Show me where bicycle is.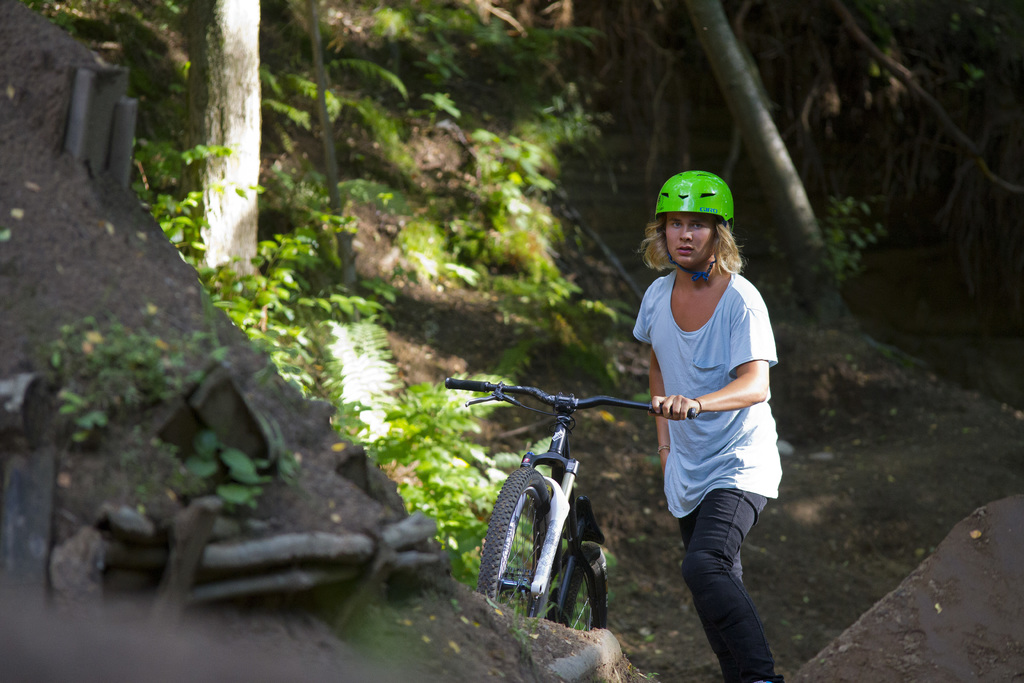
bicycle is at pyautogui.locateOnScreen(462, 350, 689, 646).
